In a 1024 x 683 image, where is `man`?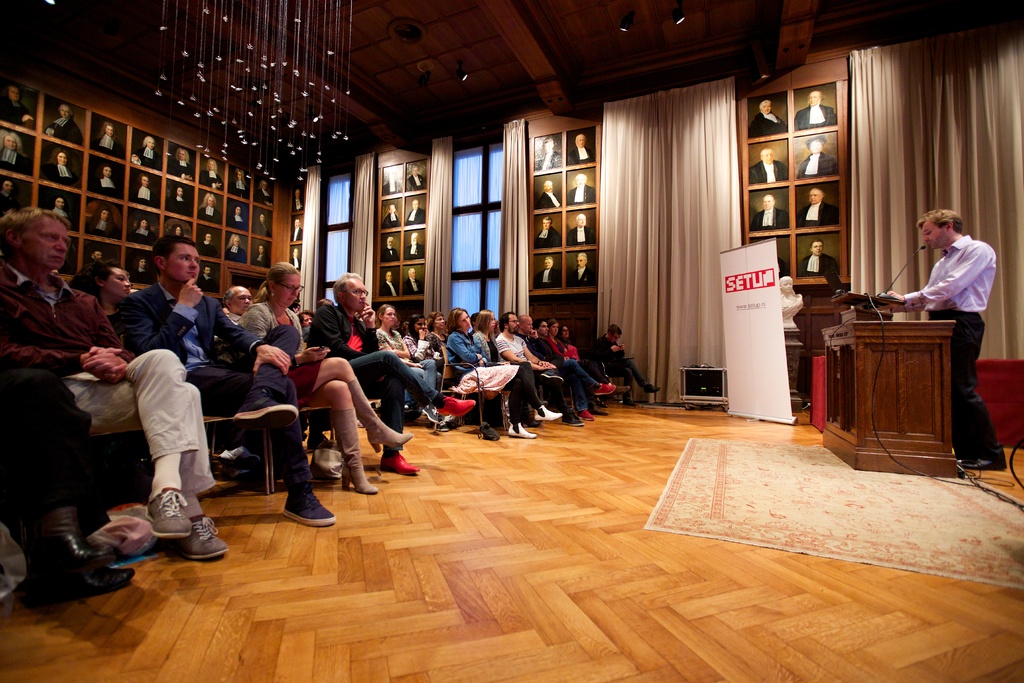
detection(530, 177, 564, 213).
